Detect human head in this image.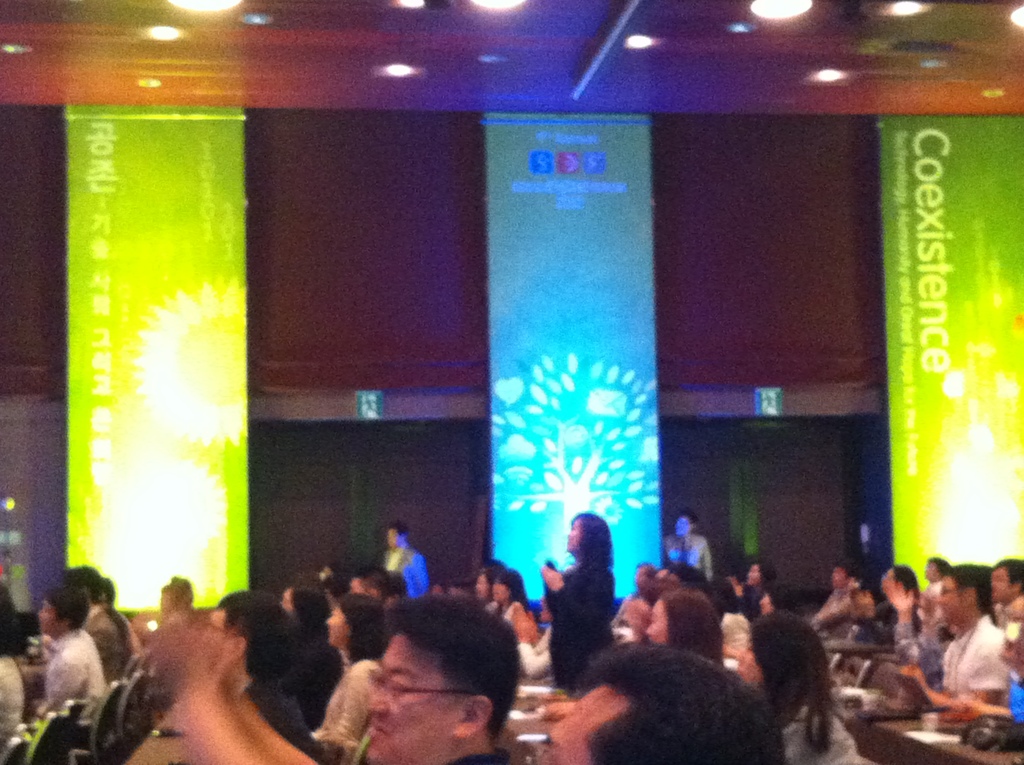
Detection: (102,577,116,608).
